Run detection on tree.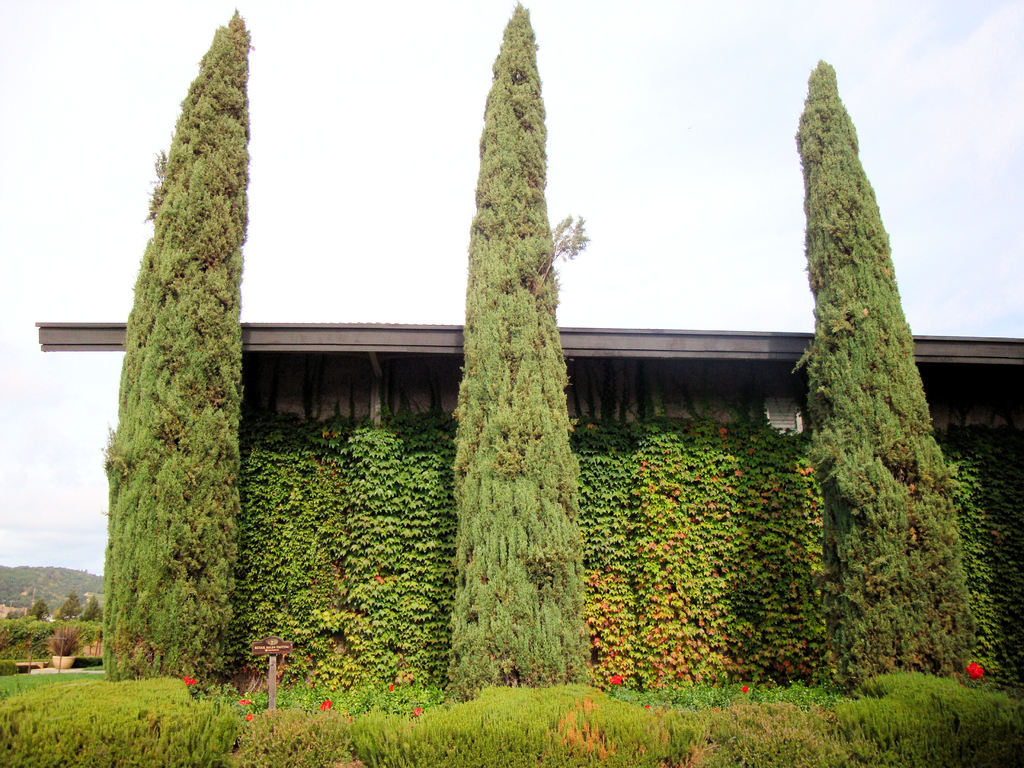
Result: locate(97, 19, 262, 673).
